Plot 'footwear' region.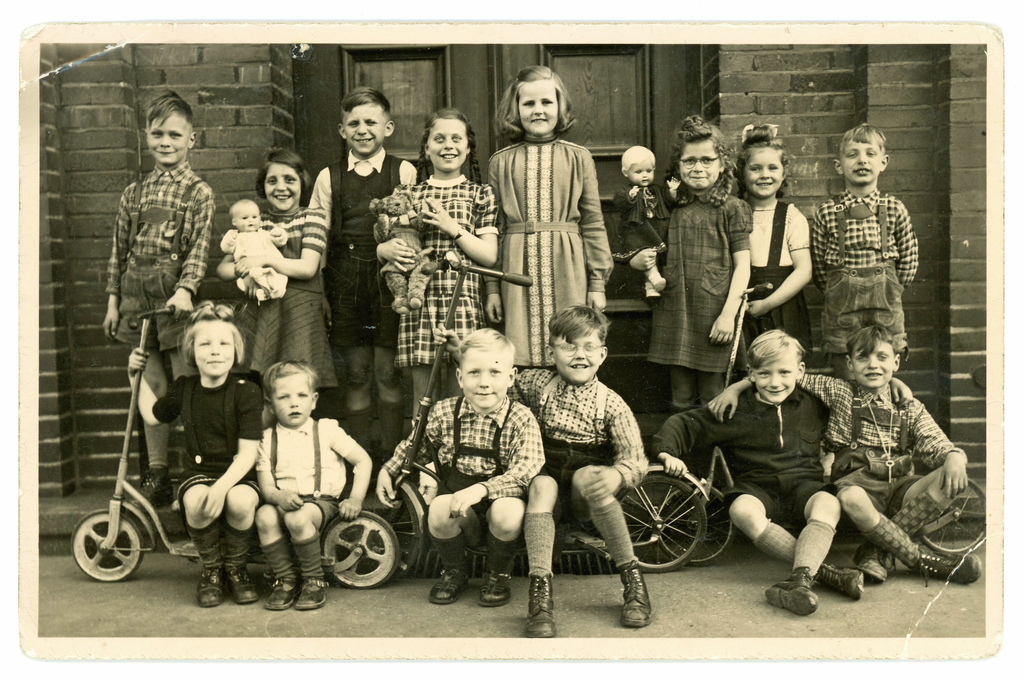
Plotted at {"left": 527, "top": 574, "right": 556, "bottom": 637}.
